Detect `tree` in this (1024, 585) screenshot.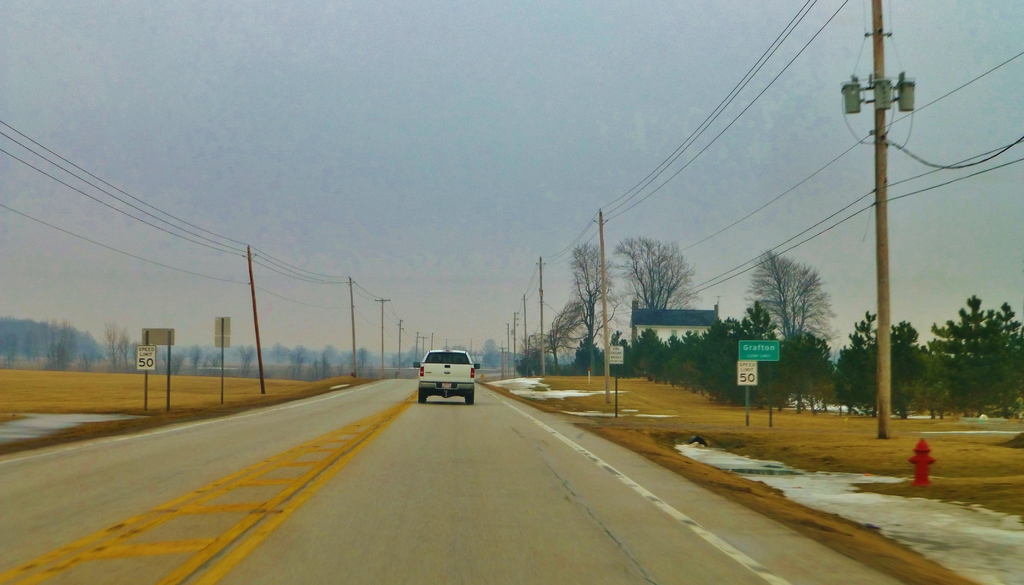
Detection: x1=158, y1=337, x2=184, y2=369.
